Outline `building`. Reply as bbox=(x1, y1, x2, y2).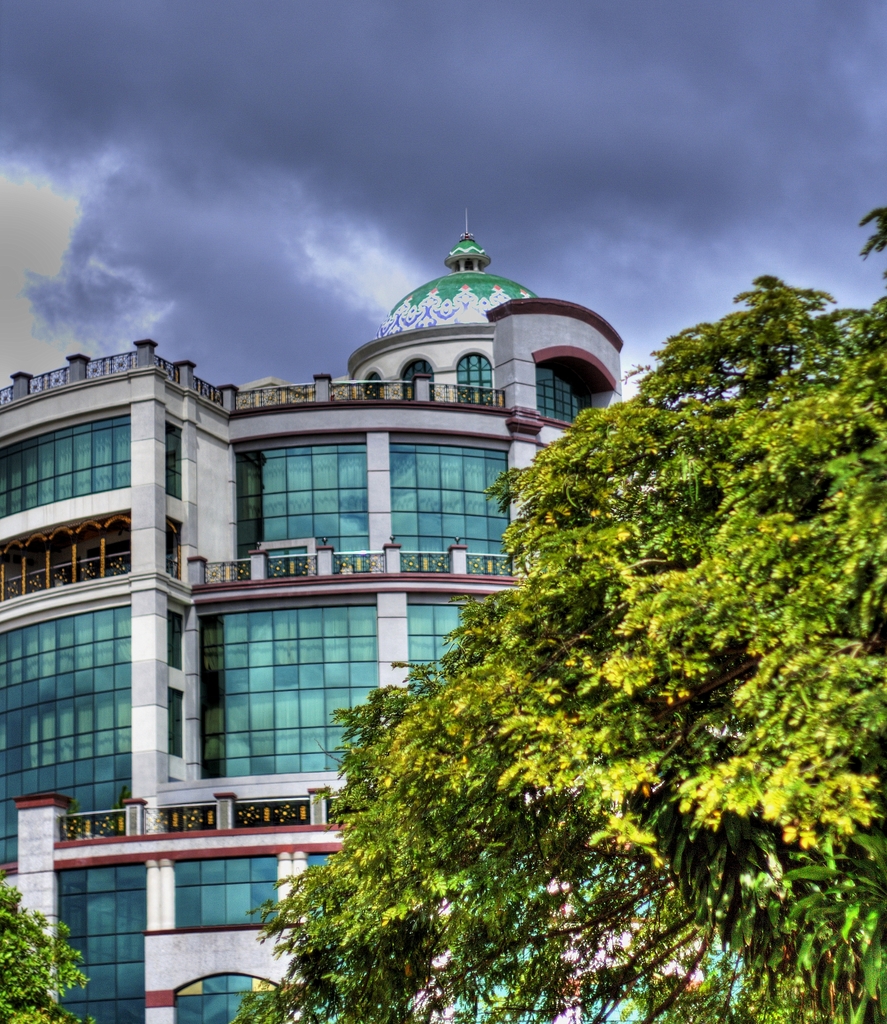
bbox=(0, 204, 664, 1023).
